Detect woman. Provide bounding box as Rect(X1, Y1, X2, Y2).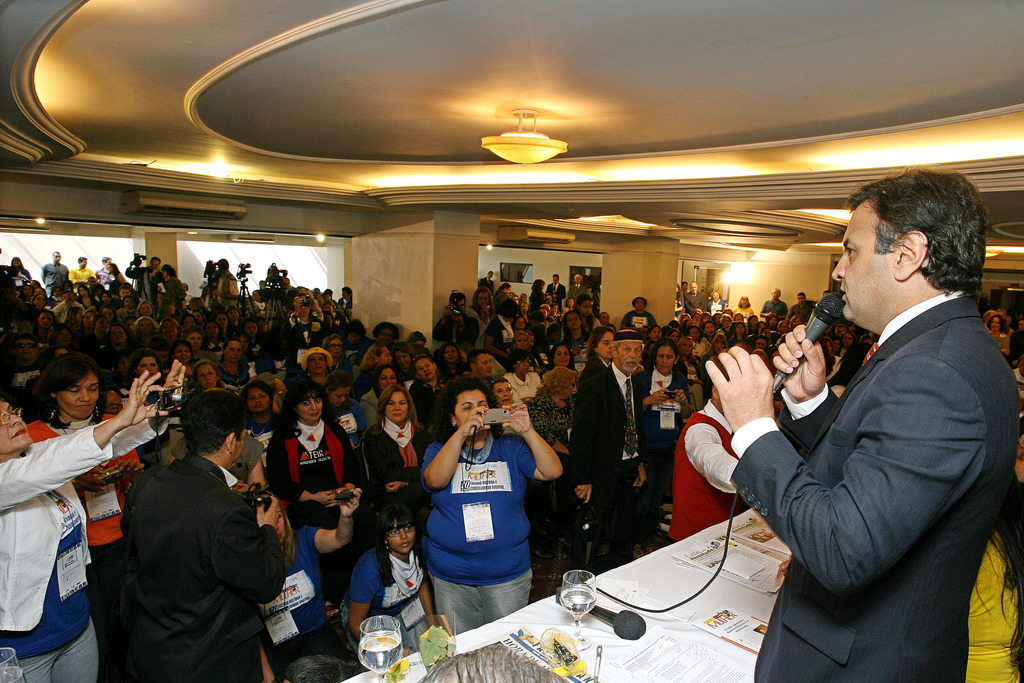
Rect(410, 355, 447, 403).
